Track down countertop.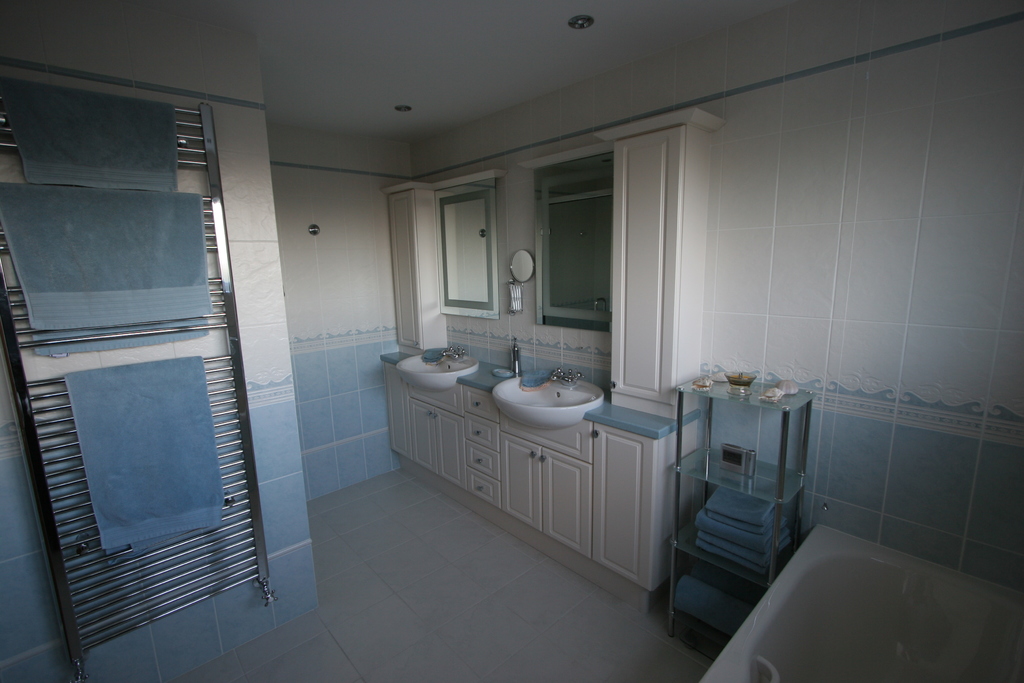
Tracked to locate(379, 350, 706, 616).
